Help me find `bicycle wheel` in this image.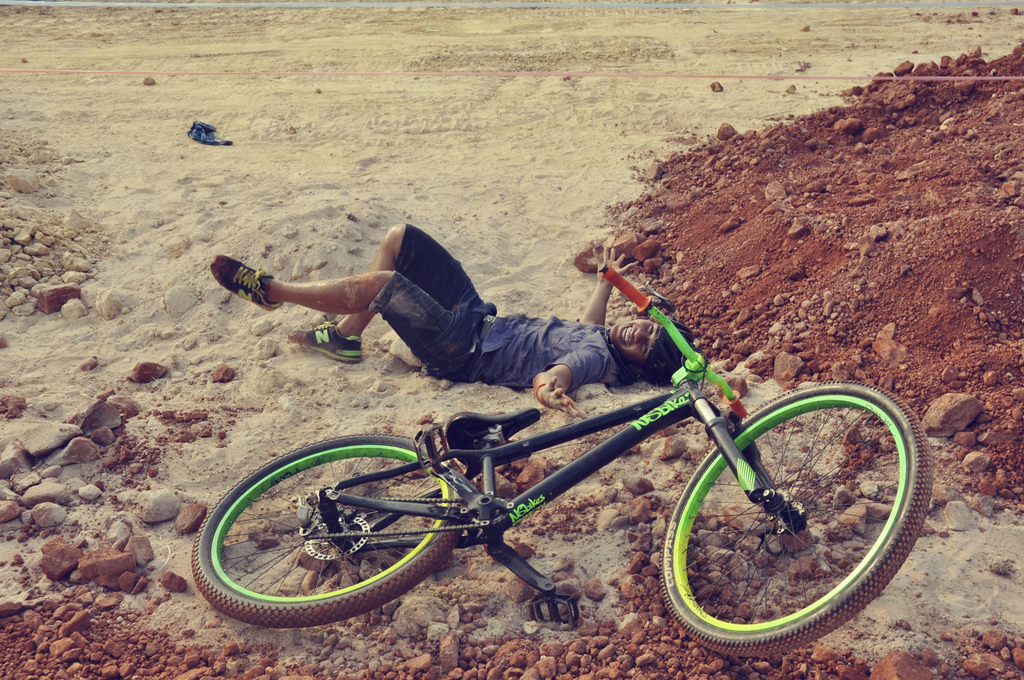
Found it: (189,434,465,630).
